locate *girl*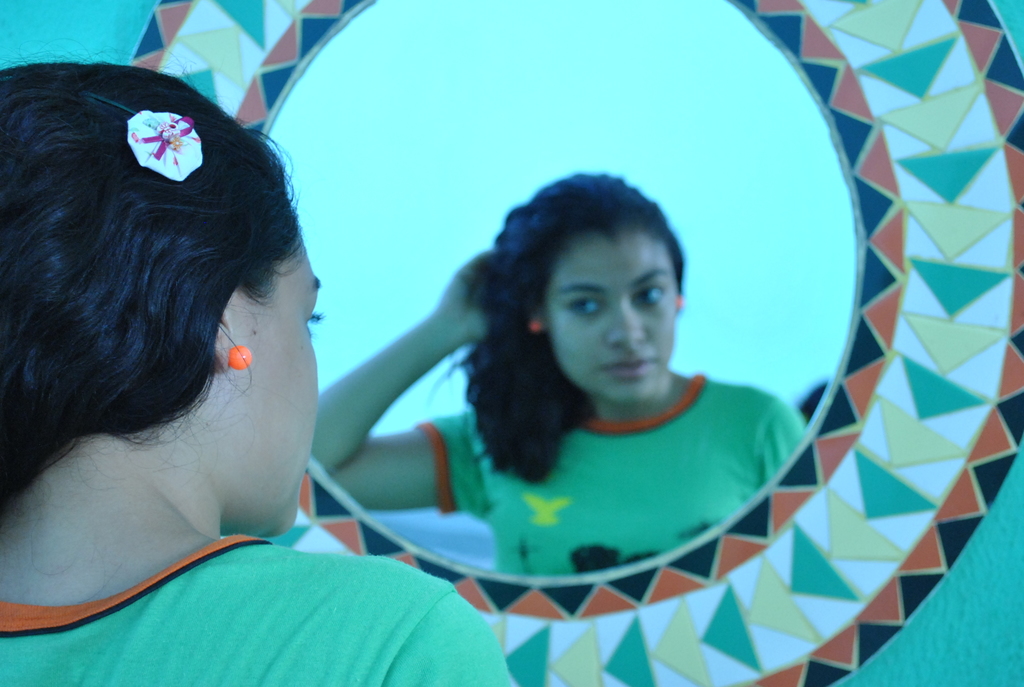
(x1=0, y1=43, x2=520, y2=686)
